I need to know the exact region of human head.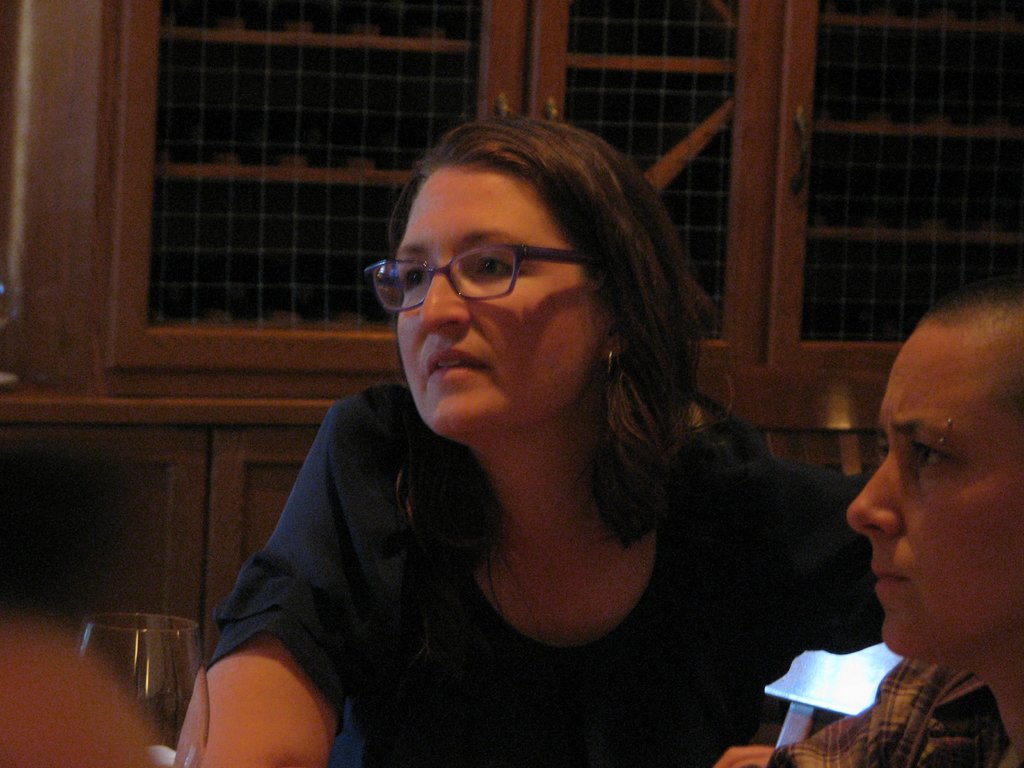
Region: (847,281,1023,666).
